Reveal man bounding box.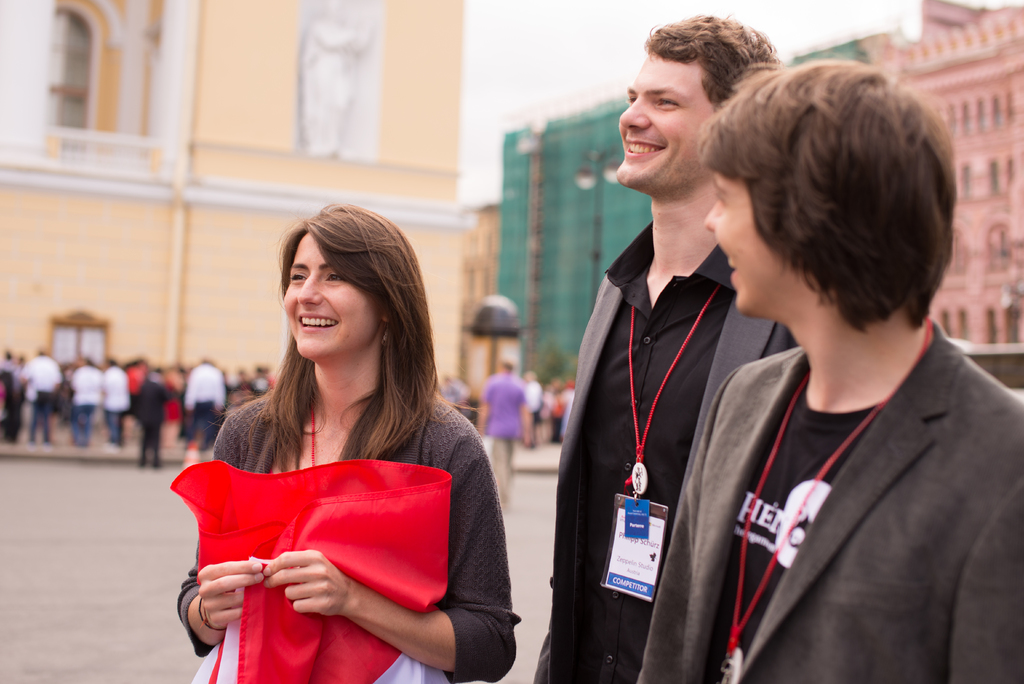
Revealed: (475,357,534,504).
